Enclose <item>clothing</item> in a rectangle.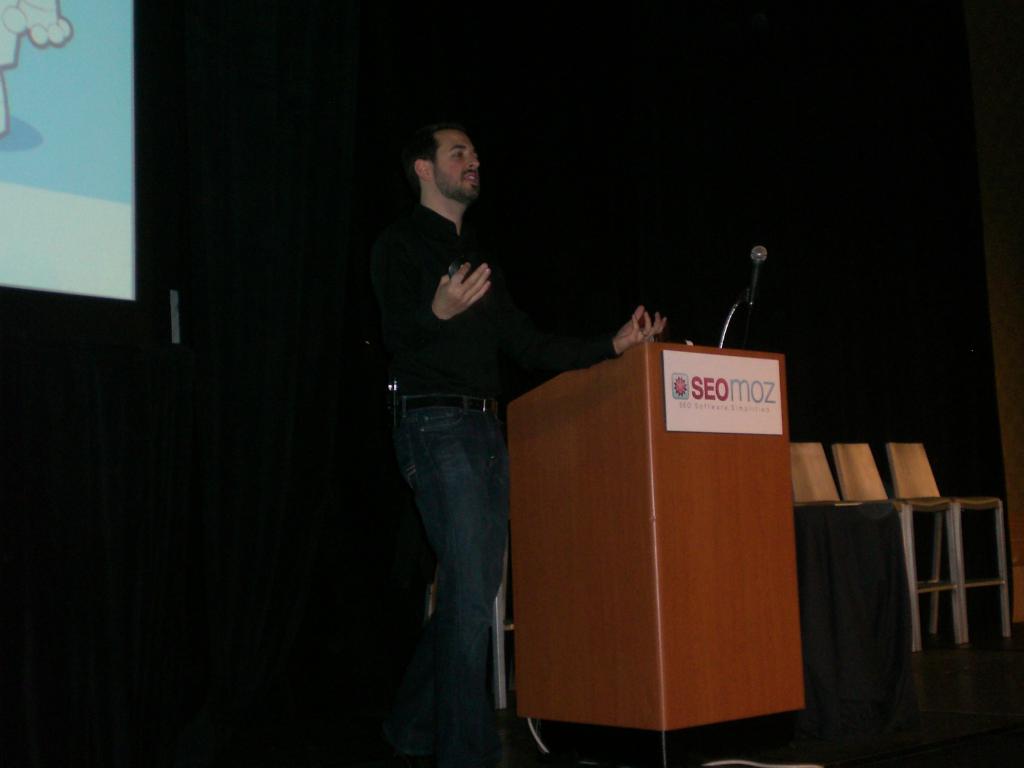
{"x1": 355, "y1": 112, "x2": 607, "y2": 655}.
